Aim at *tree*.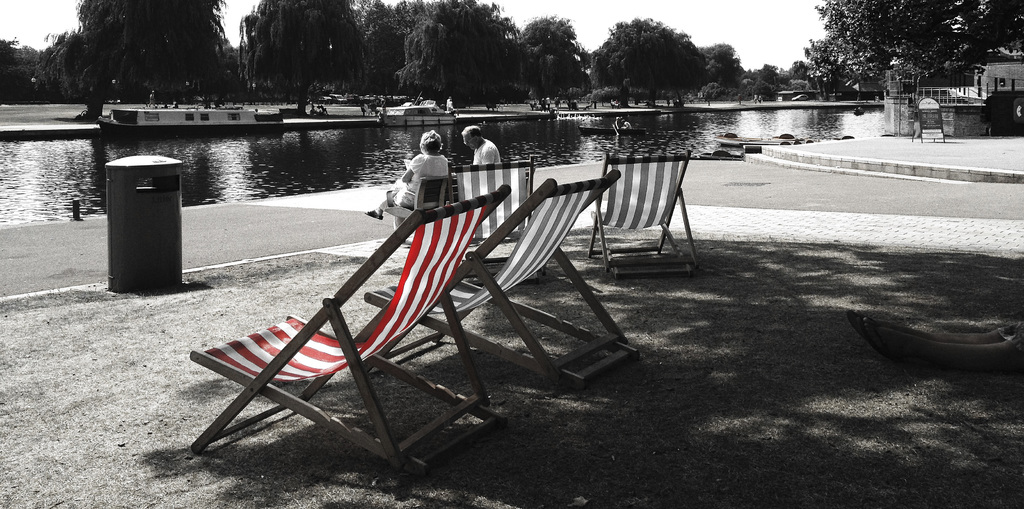
Aimed at x1=748, y1=65, x2=794, y2=102.
